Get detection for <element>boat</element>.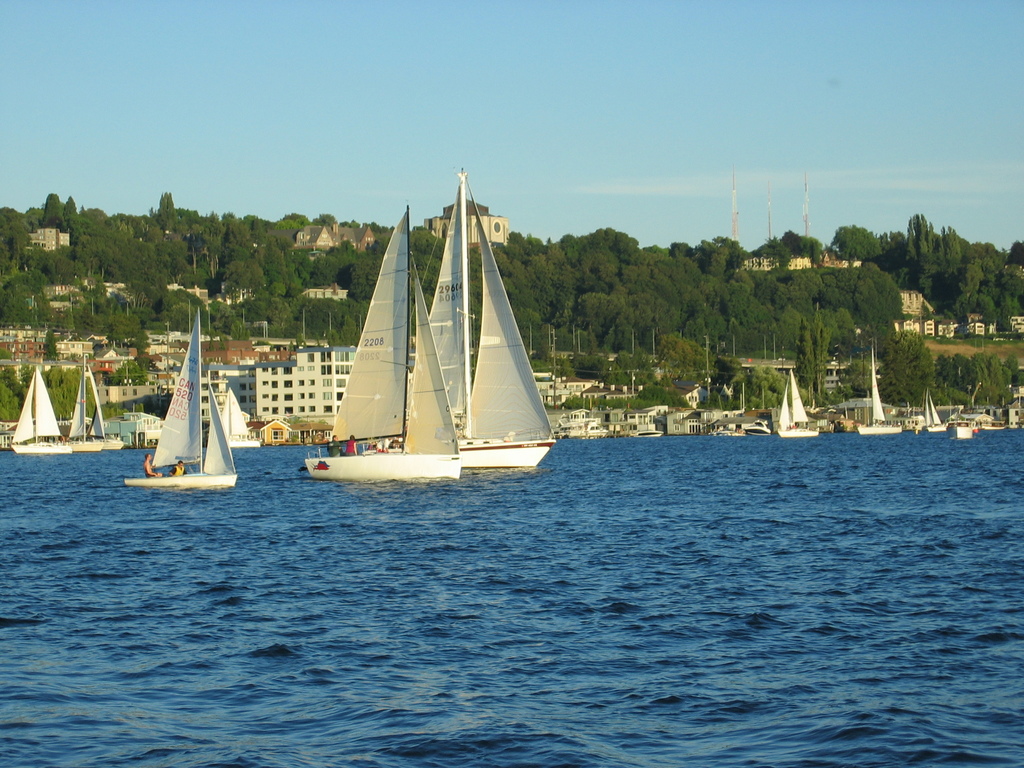
Detection: detection(219, 387, 262, 449).
